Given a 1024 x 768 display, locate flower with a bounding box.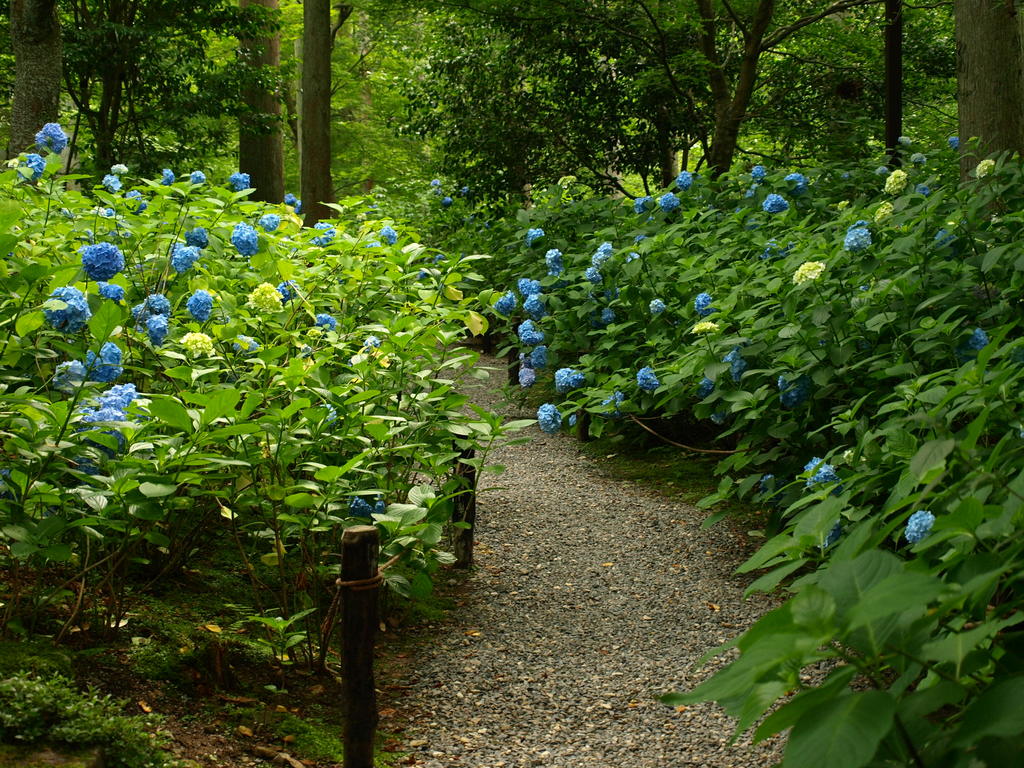
Located: left=11, top=148, right=44, bottom=183.
